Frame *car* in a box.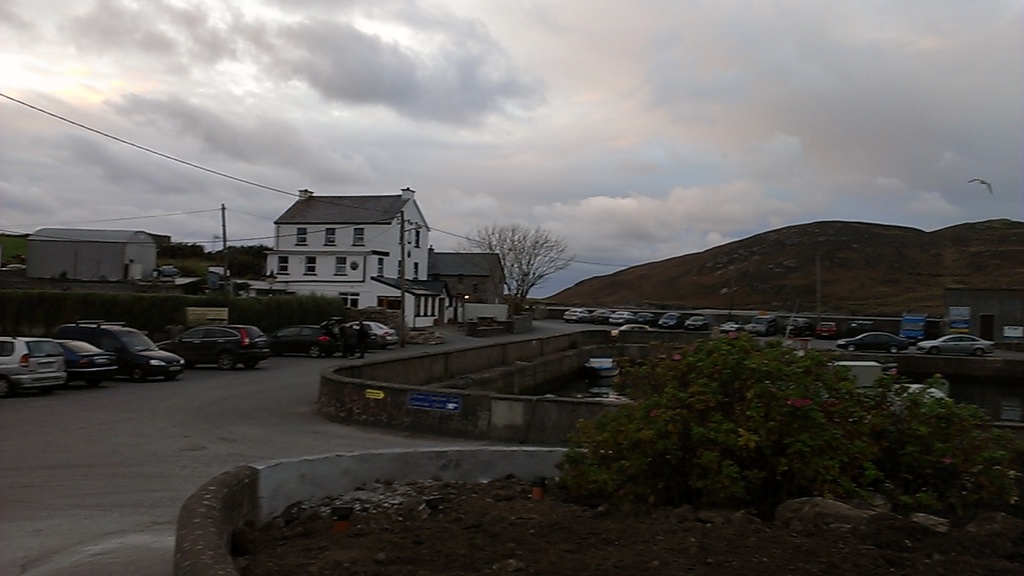
pyautogui.locateOnScreen(745, 306, 778, 334).
